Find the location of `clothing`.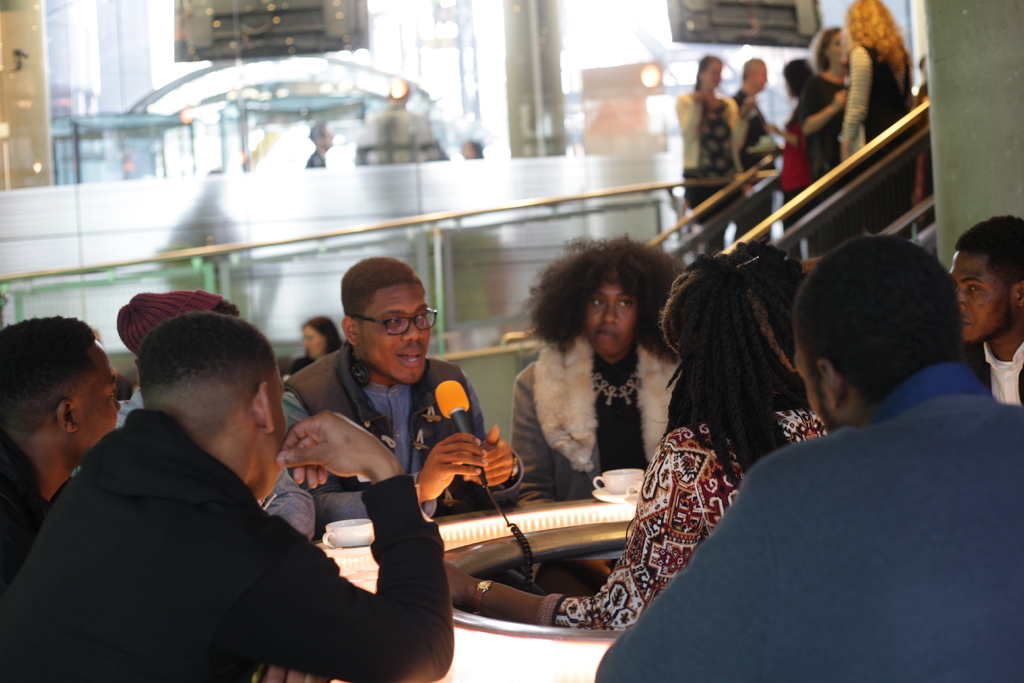
Location: region(598, 357, 1023, 682).
